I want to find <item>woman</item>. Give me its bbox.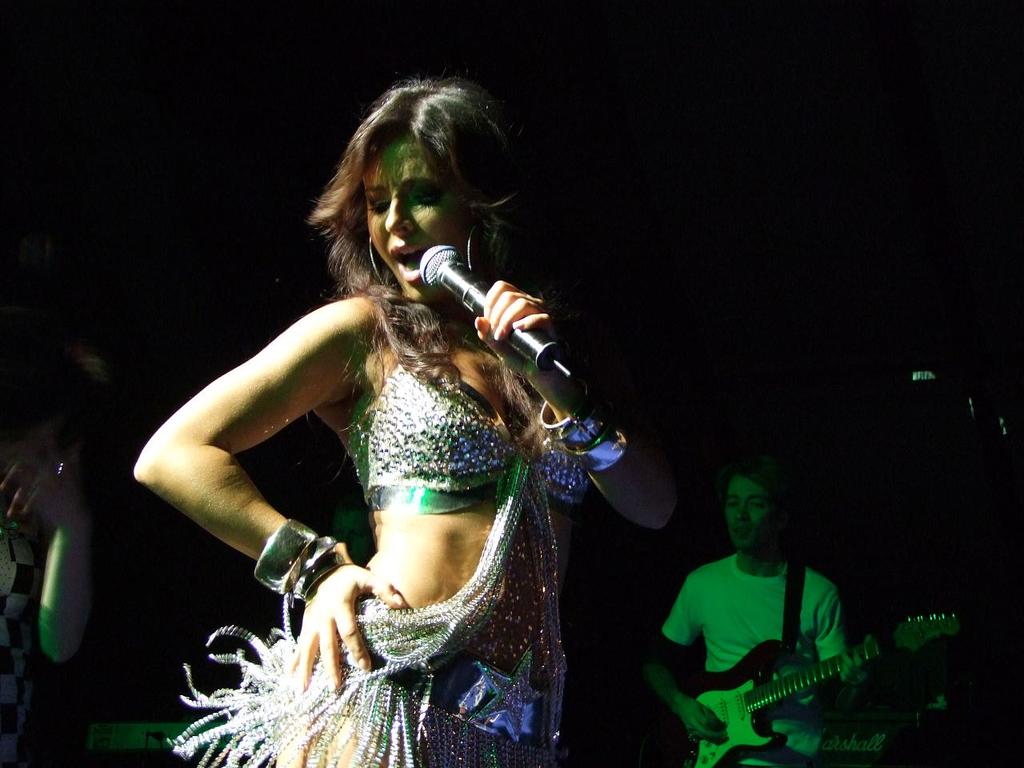
0,360,114,767.
